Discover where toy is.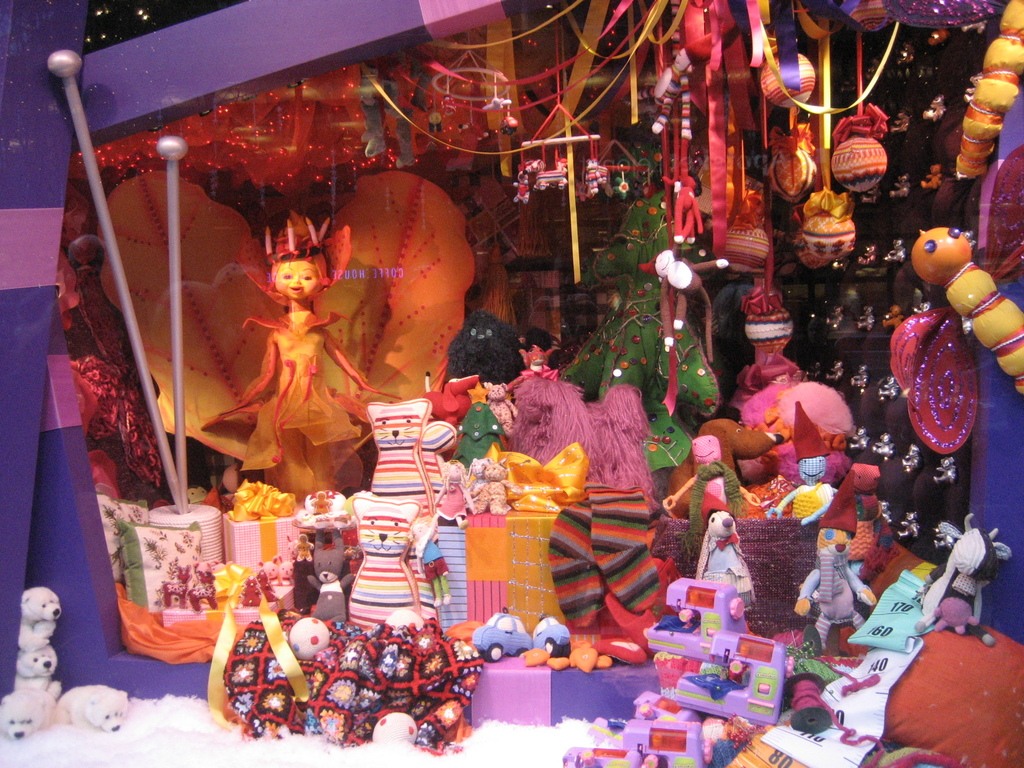
Discovered at 955:0:1023:179.
